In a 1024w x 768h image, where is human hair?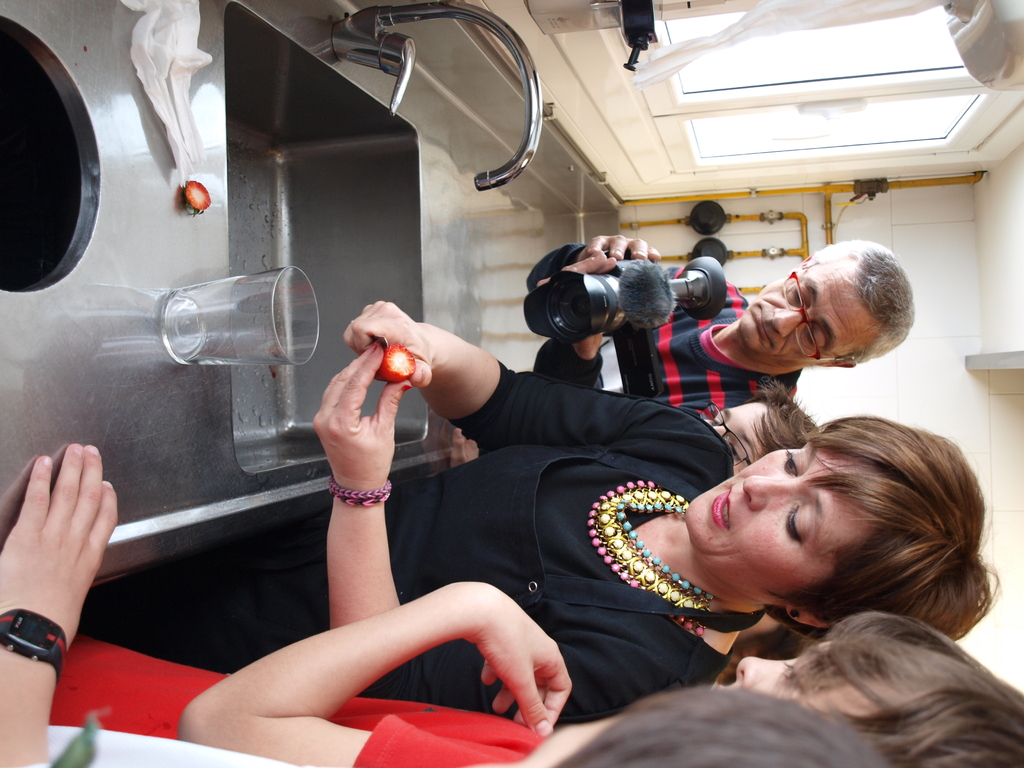
bbox=(554, 680, 905, 767).
